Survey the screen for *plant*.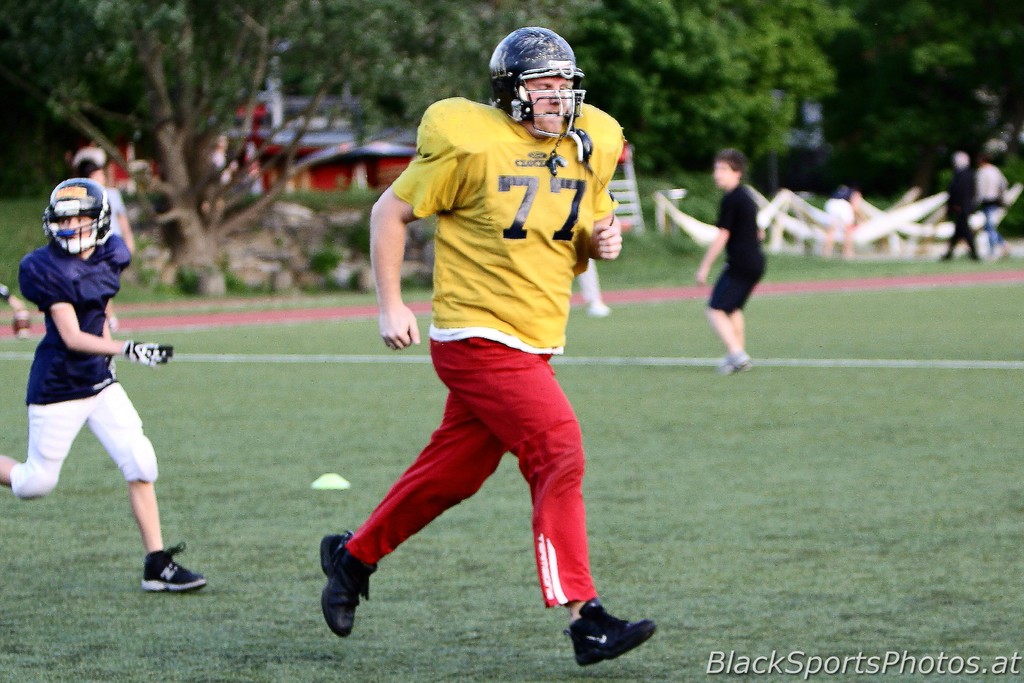
Survey found: box=[320, 210, 367, 252].
